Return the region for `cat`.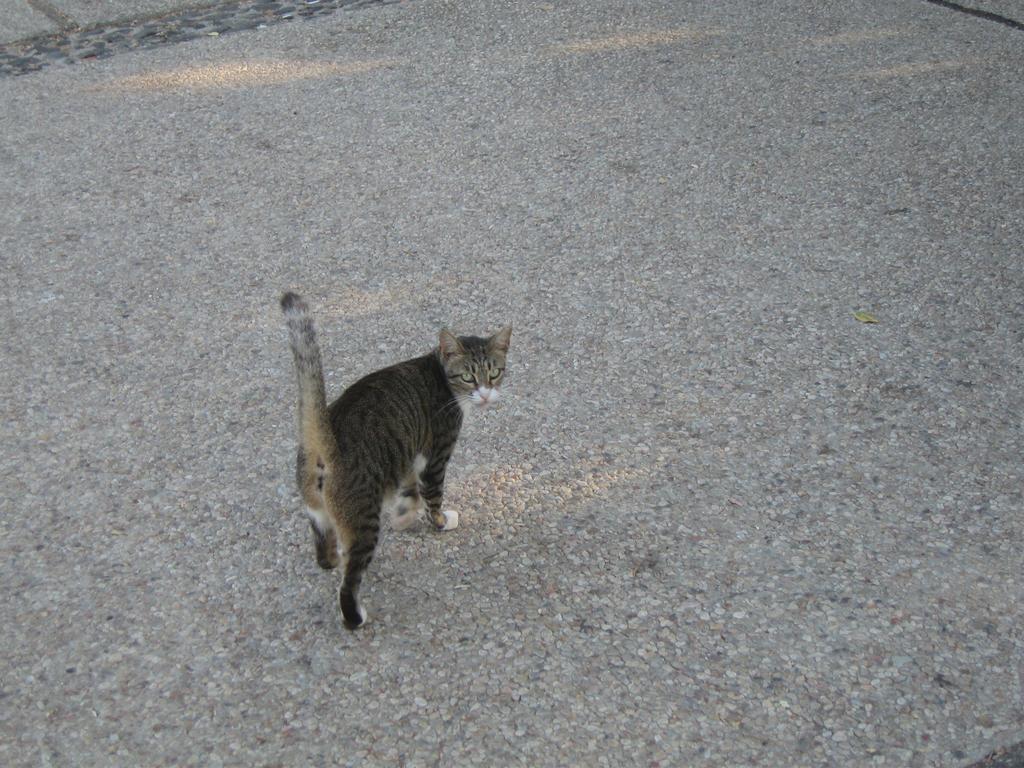
box=[286, 291, 511, 638].
